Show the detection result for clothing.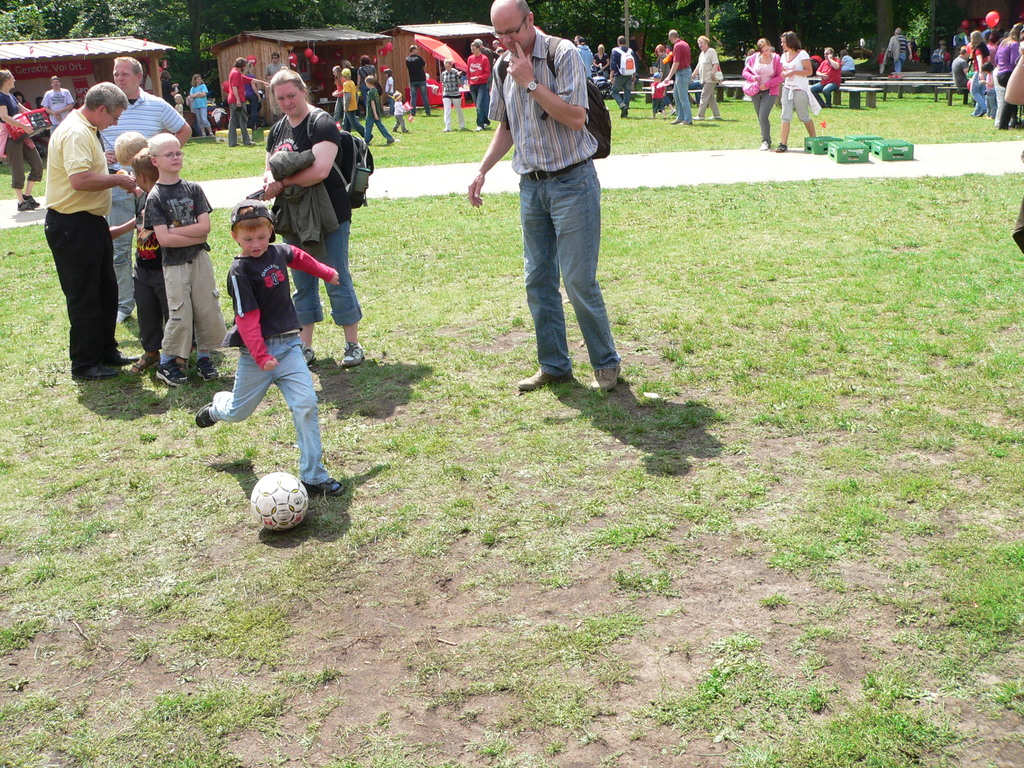
detection(650, 78, 669, 111).
